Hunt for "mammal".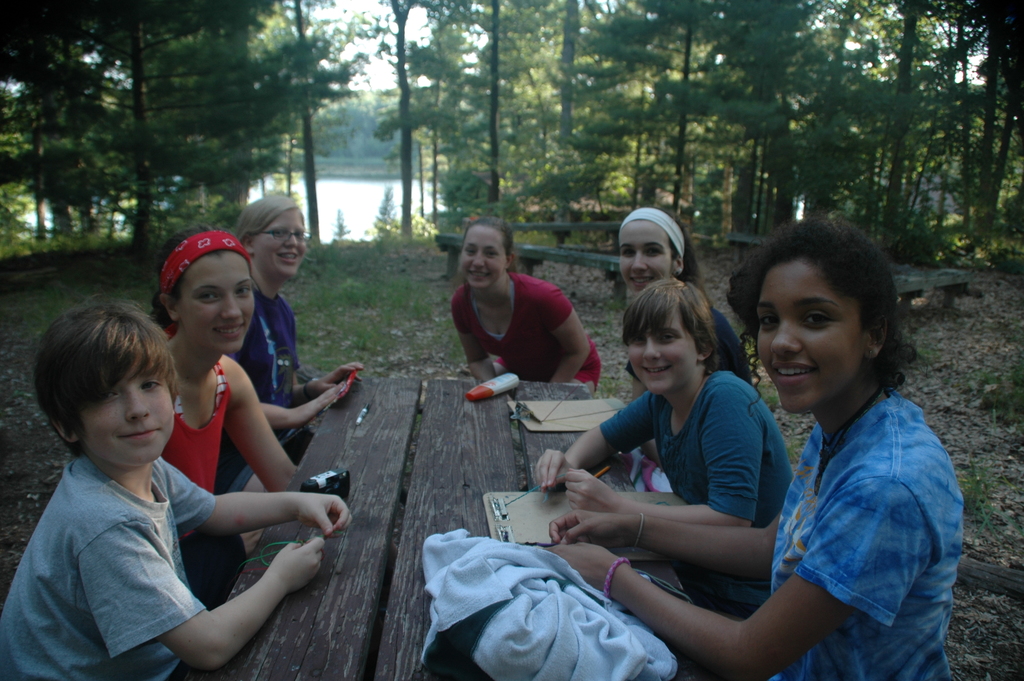
Hunted down at pyautogui.locateOnScreen(533, 277, 799, 623).
